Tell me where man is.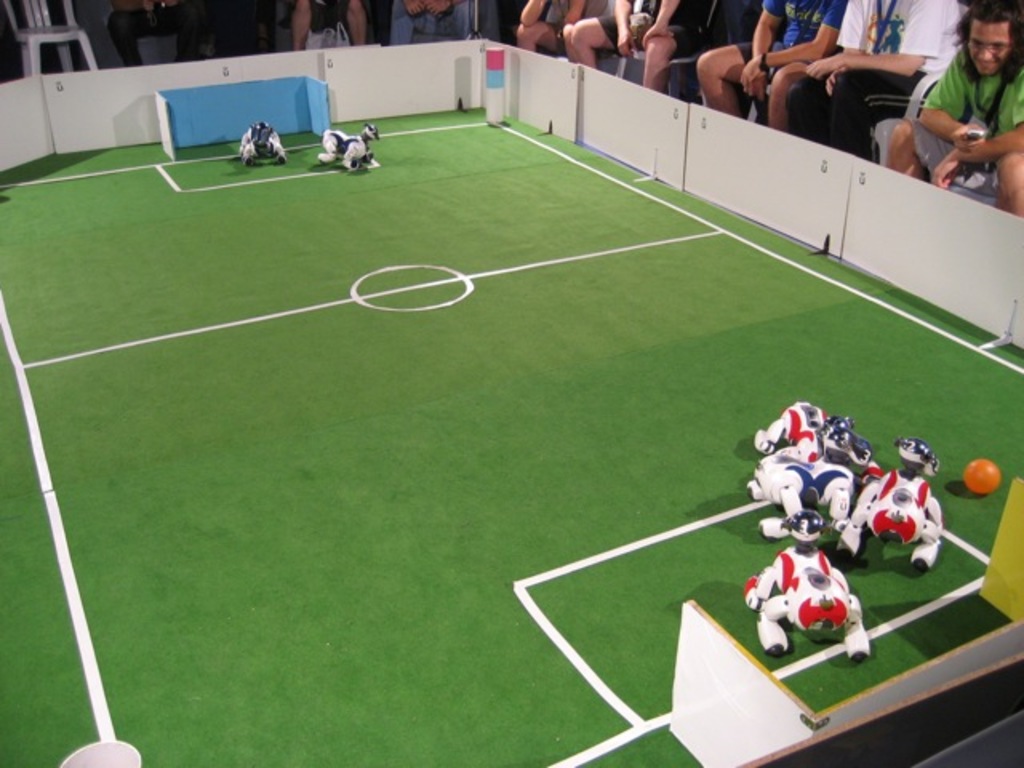
man is at (883,24,1021,186).
